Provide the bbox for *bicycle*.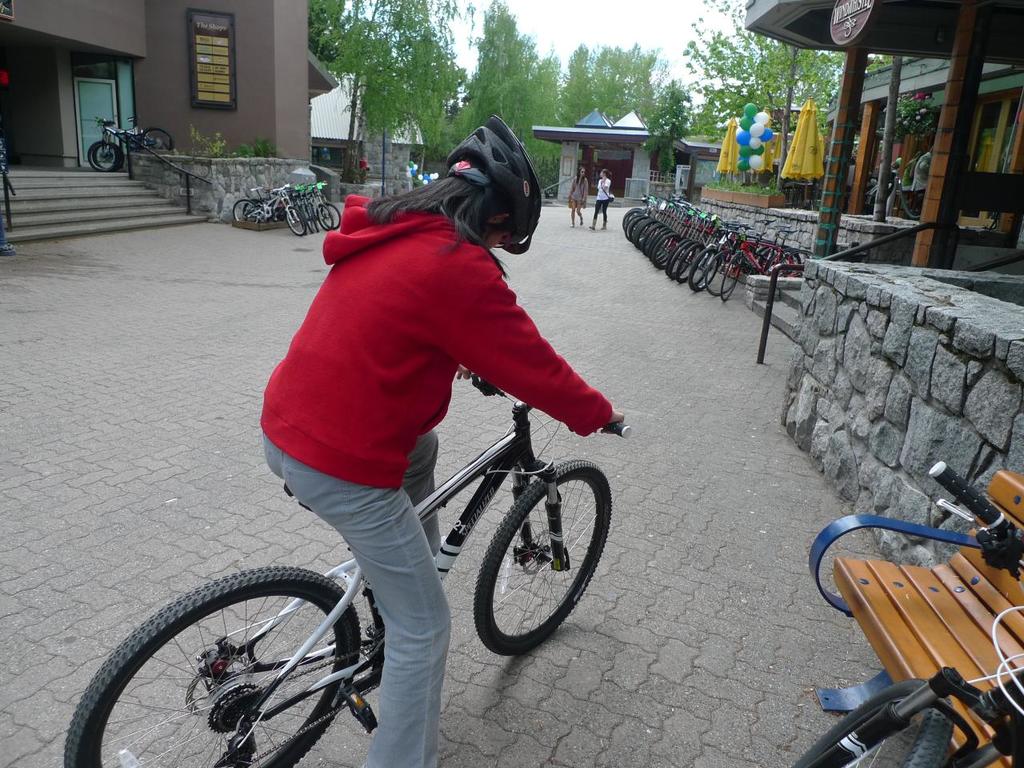
x1=59 y1=365 x2=631 y2=767.
